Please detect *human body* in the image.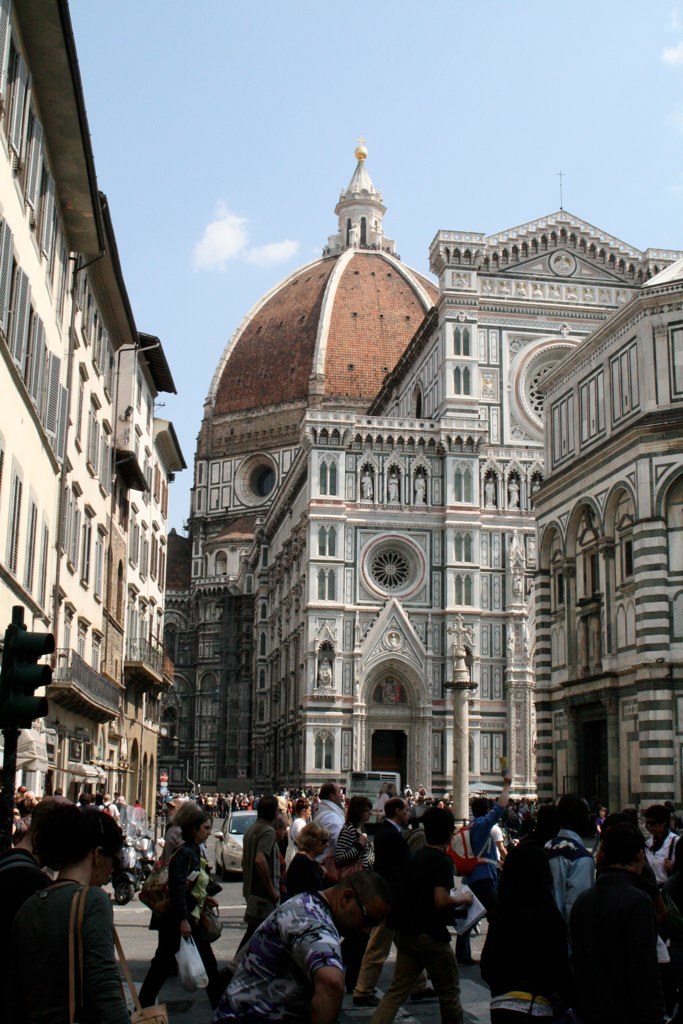
bbox(275, 824, 325, 913).
